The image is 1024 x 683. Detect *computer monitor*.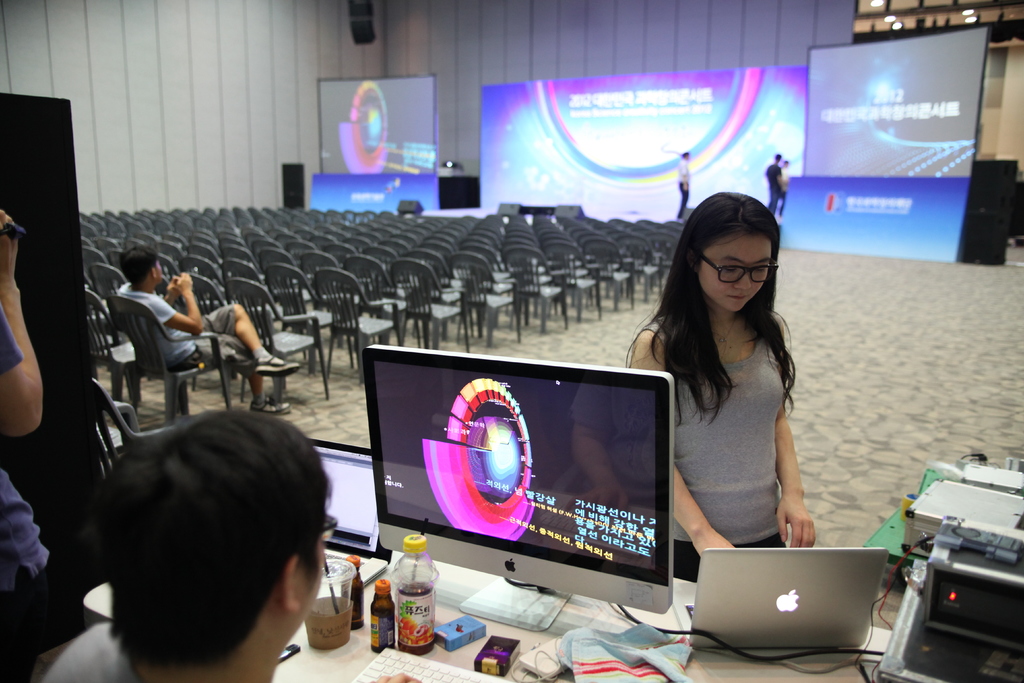
Detection: <box>371,344,696,640</box>.
